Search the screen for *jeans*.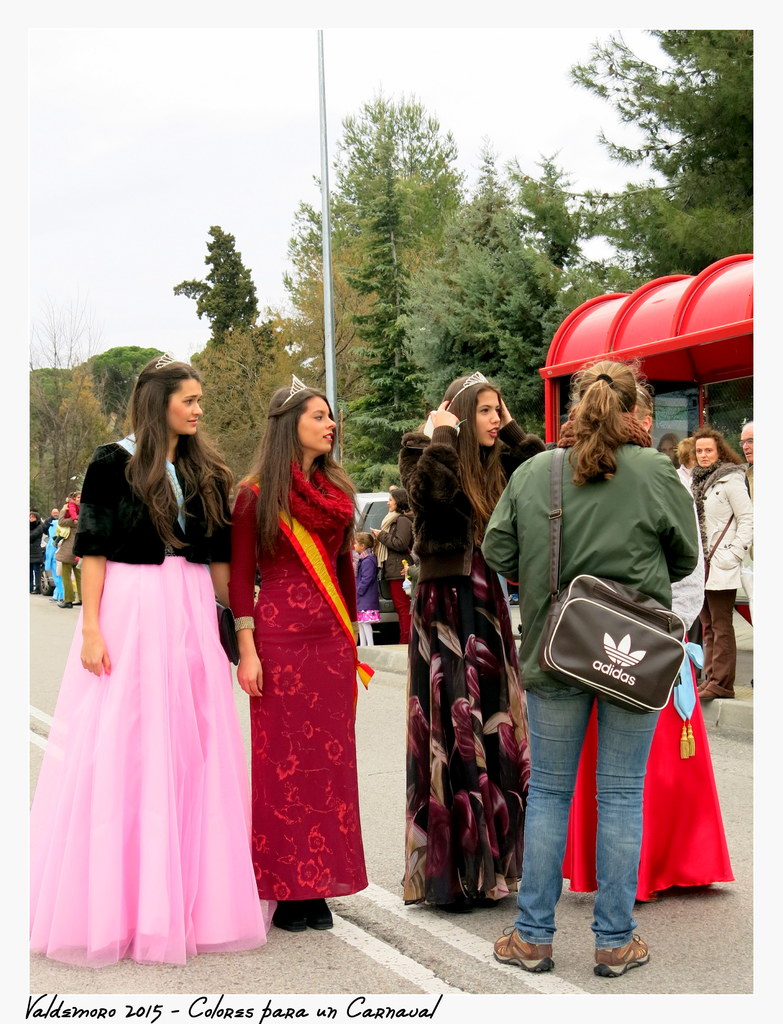
Found at [519,662,673,964].
